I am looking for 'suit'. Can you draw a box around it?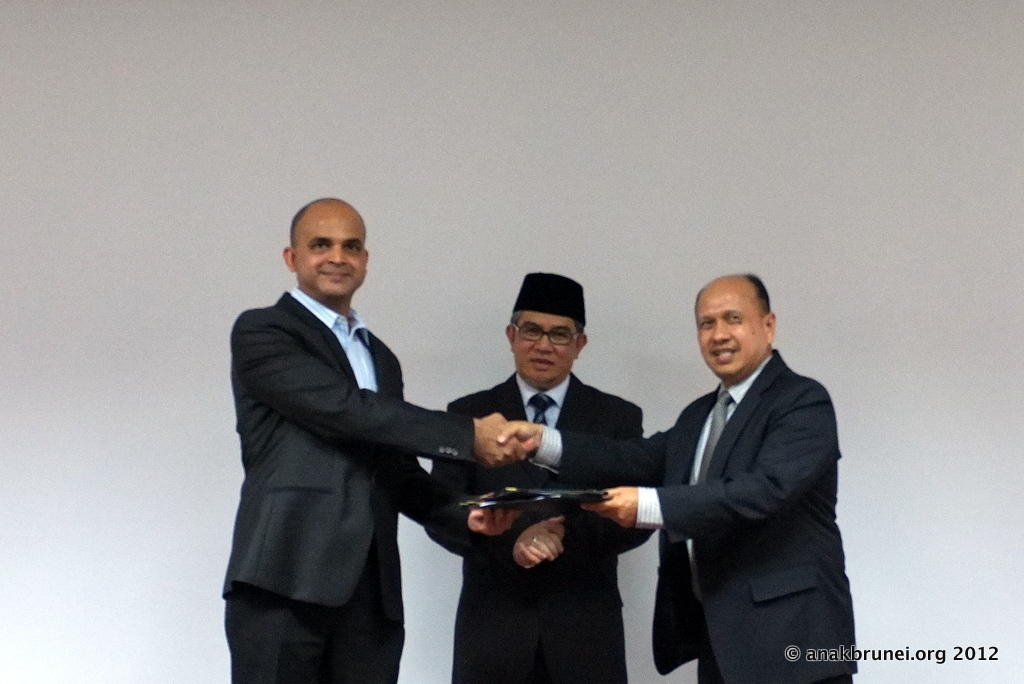
Sure, the bounding box is BBox(214, 283, 474, 683).
